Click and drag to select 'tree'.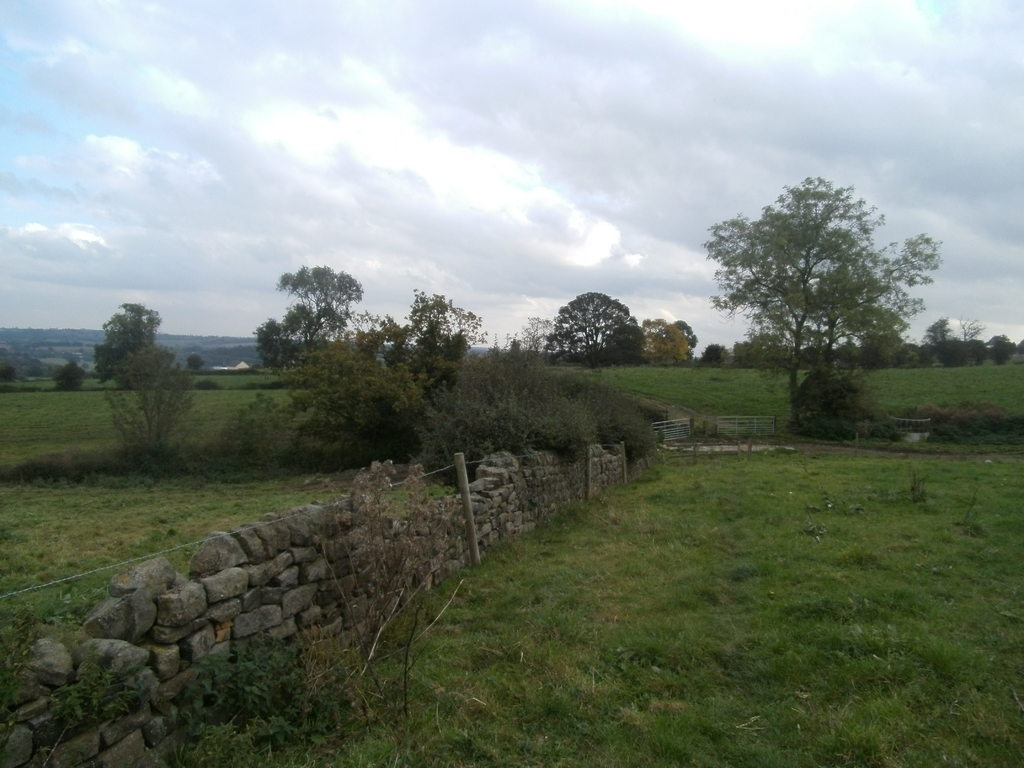
Selection: detection(276, 267, 365, 362).
